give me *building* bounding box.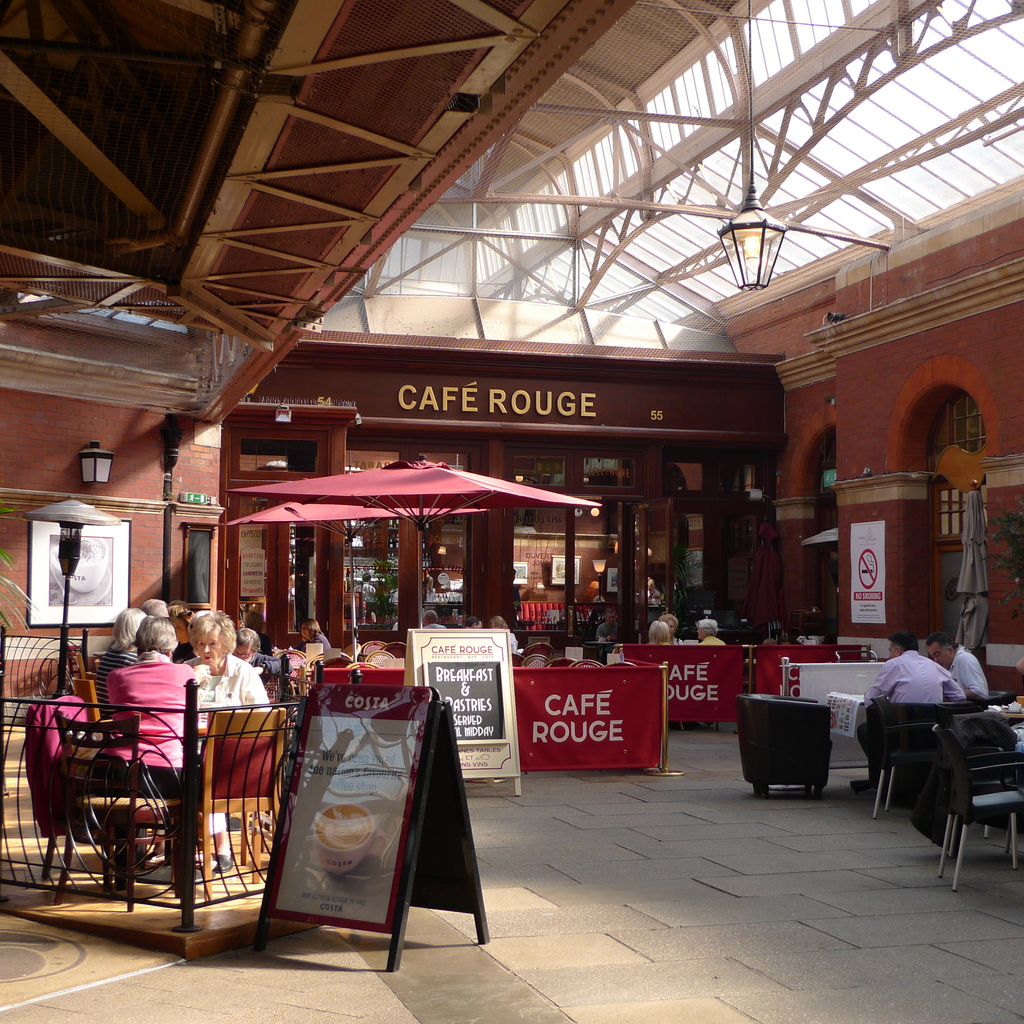
(x1=0, y1=0, x2=1023, y2=673).
